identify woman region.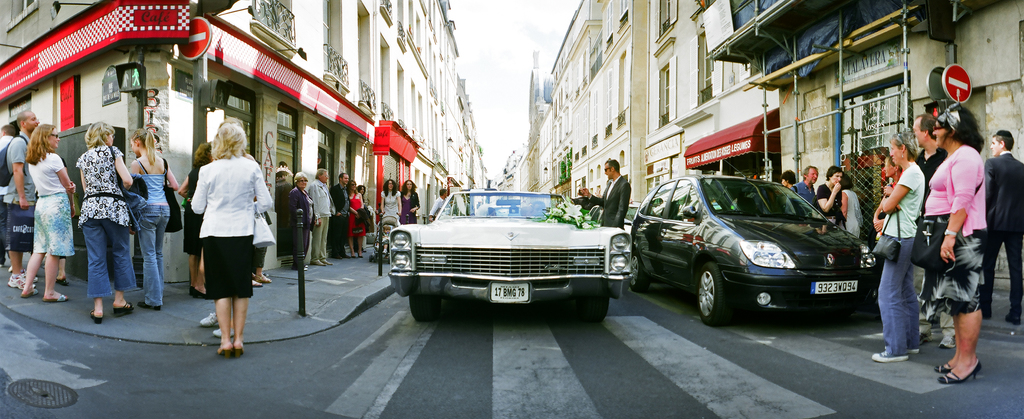
Region: bbox(178, 139, 218, 294).
